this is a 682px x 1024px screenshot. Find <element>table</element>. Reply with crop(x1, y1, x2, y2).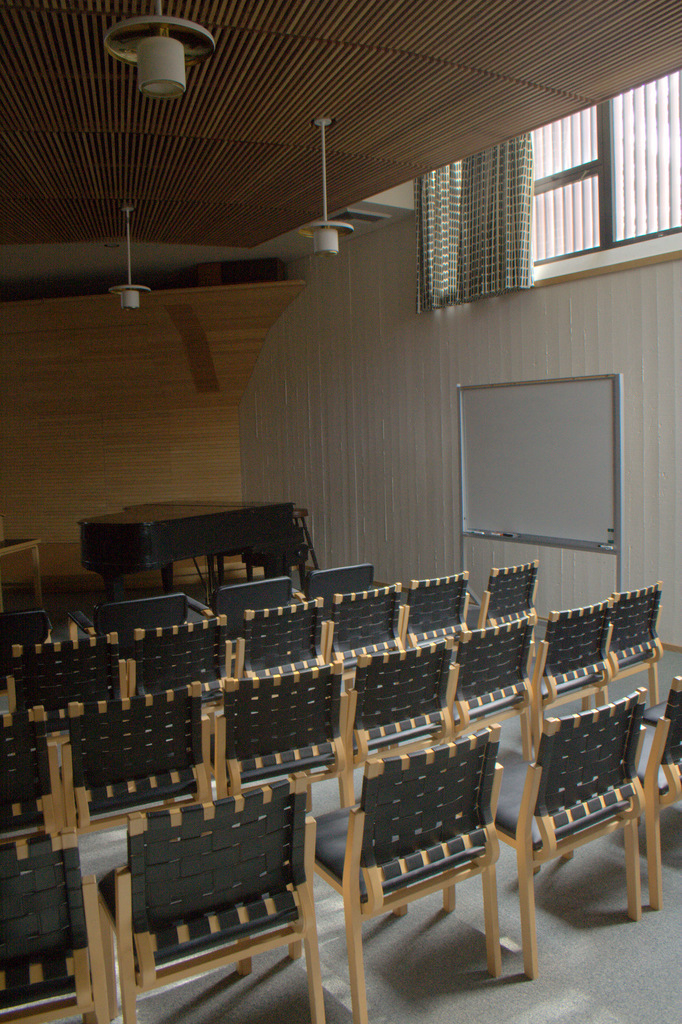
crop(0, 536, 43, 607).
